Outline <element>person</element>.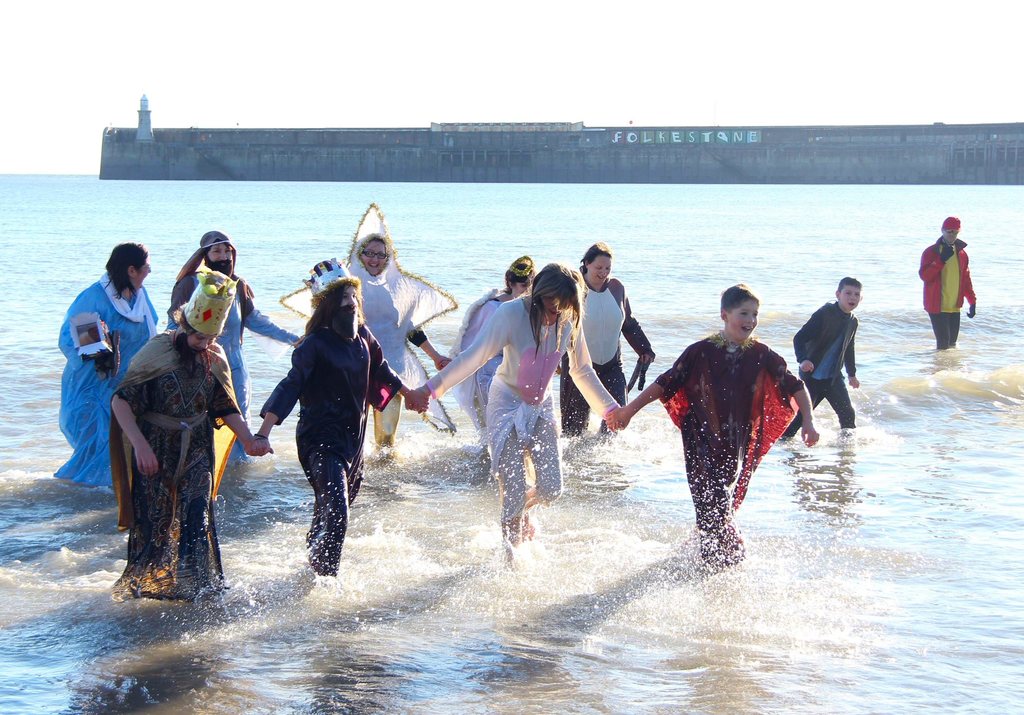
Outline: [x1=248, y1=276, x2=428, y2=584].
